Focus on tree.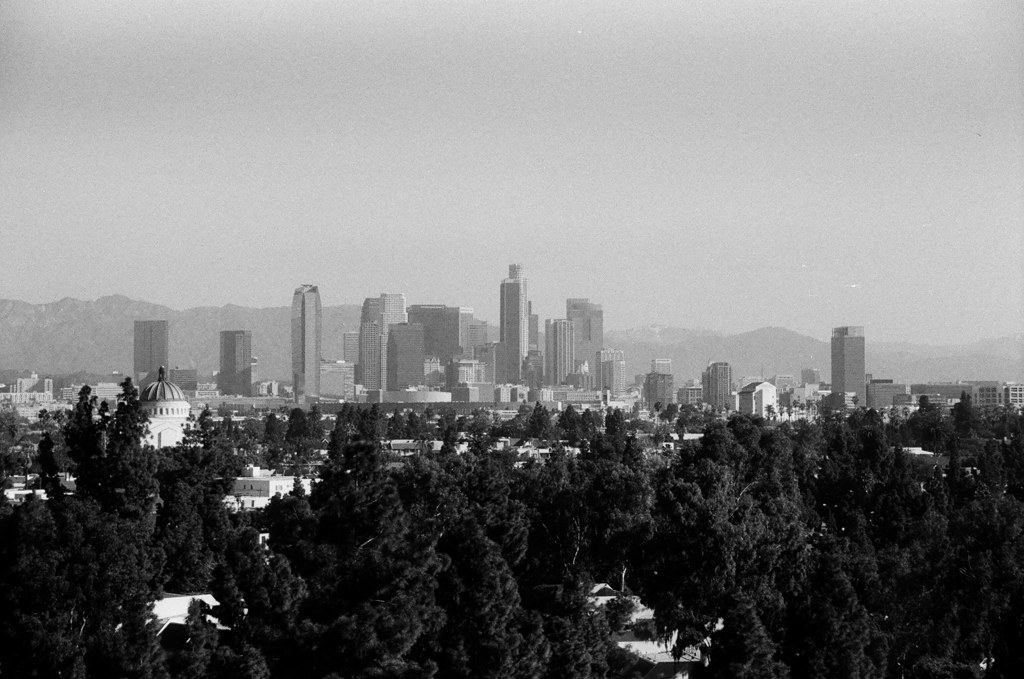
Focused at left=69, top=372, right=160, bottom=497.
